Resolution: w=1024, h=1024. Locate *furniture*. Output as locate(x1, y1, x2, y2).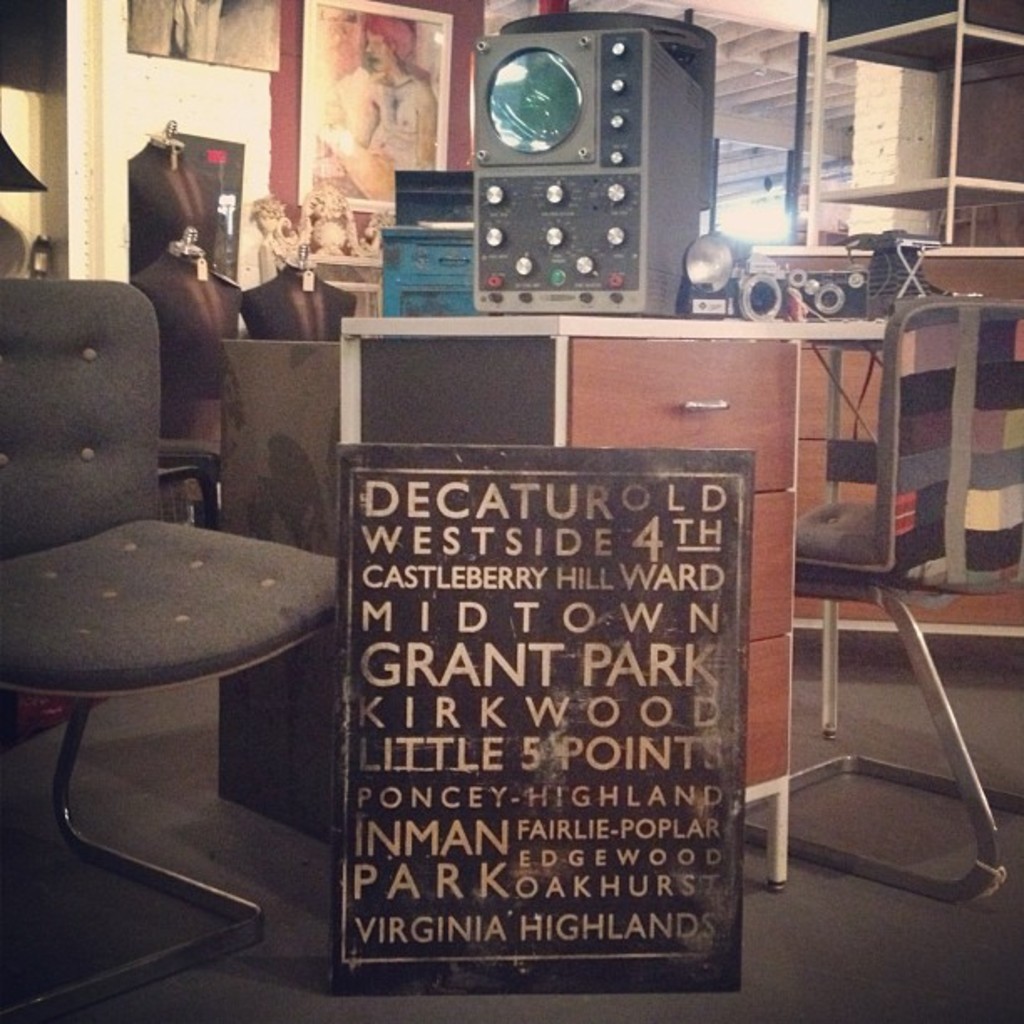
locate(0, 276, 341, 1022).
